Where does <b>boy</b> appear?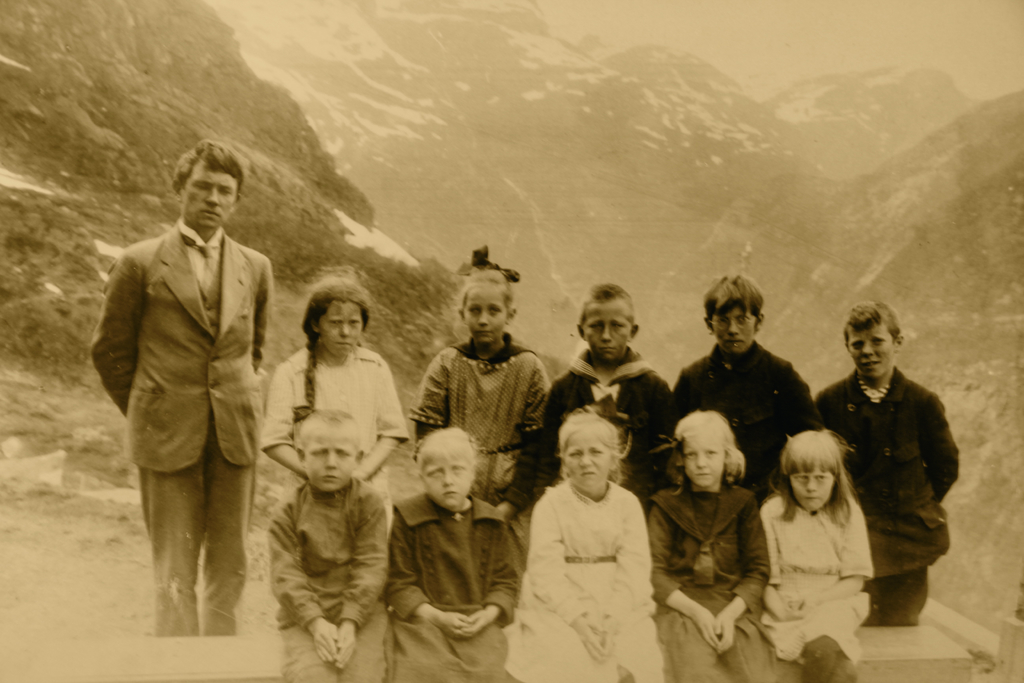
Appears at <region>671, 277, 808, 504</region>.
